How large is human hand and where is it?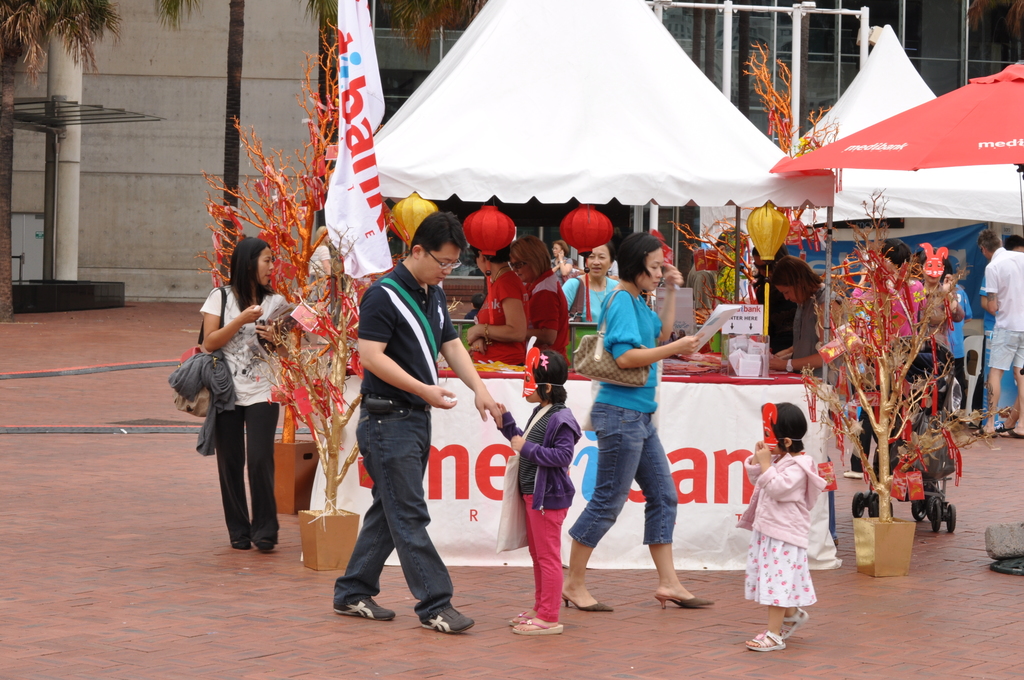
Bounding box: 495 401 509 410.
